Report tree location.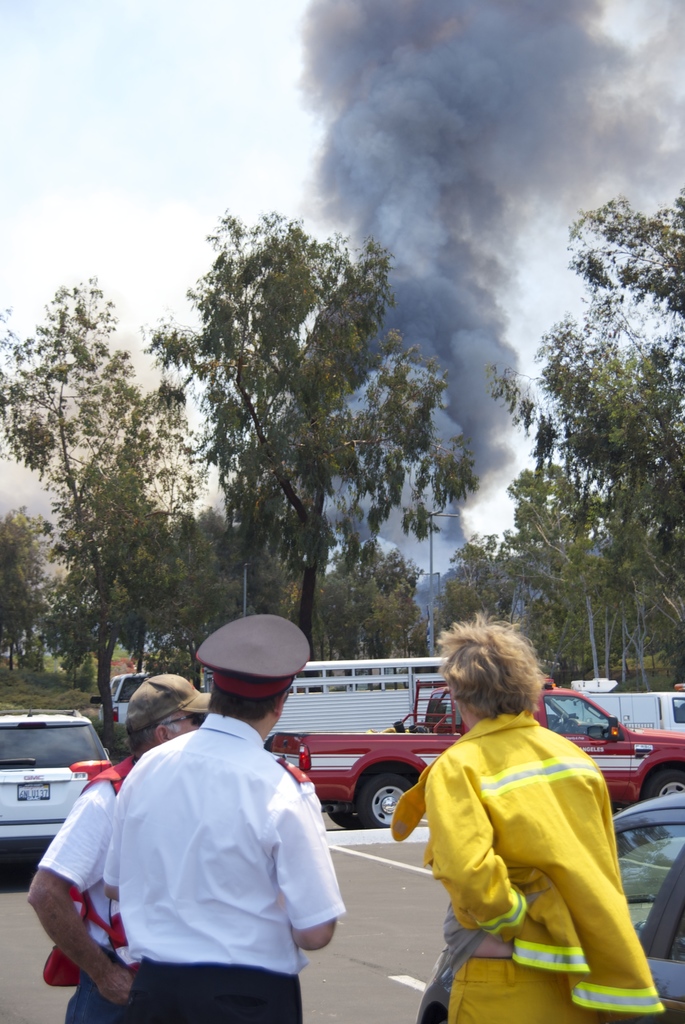
Report: select_region(135, 192, 492, 648).
